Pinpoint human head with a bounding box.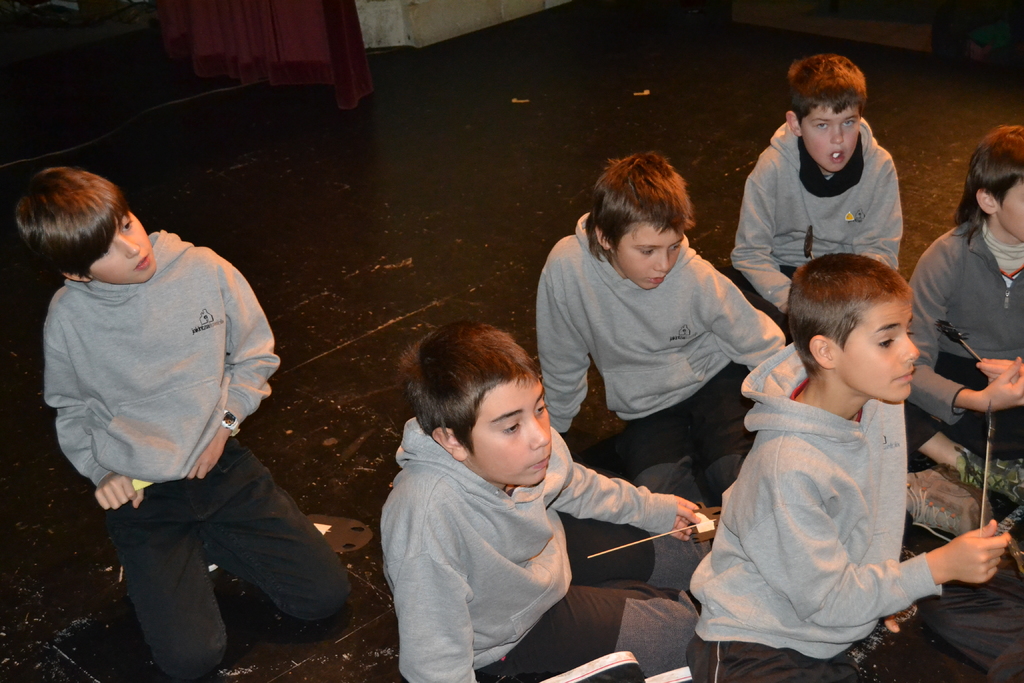
(left=586, top=151, right=698, bottom=293).
